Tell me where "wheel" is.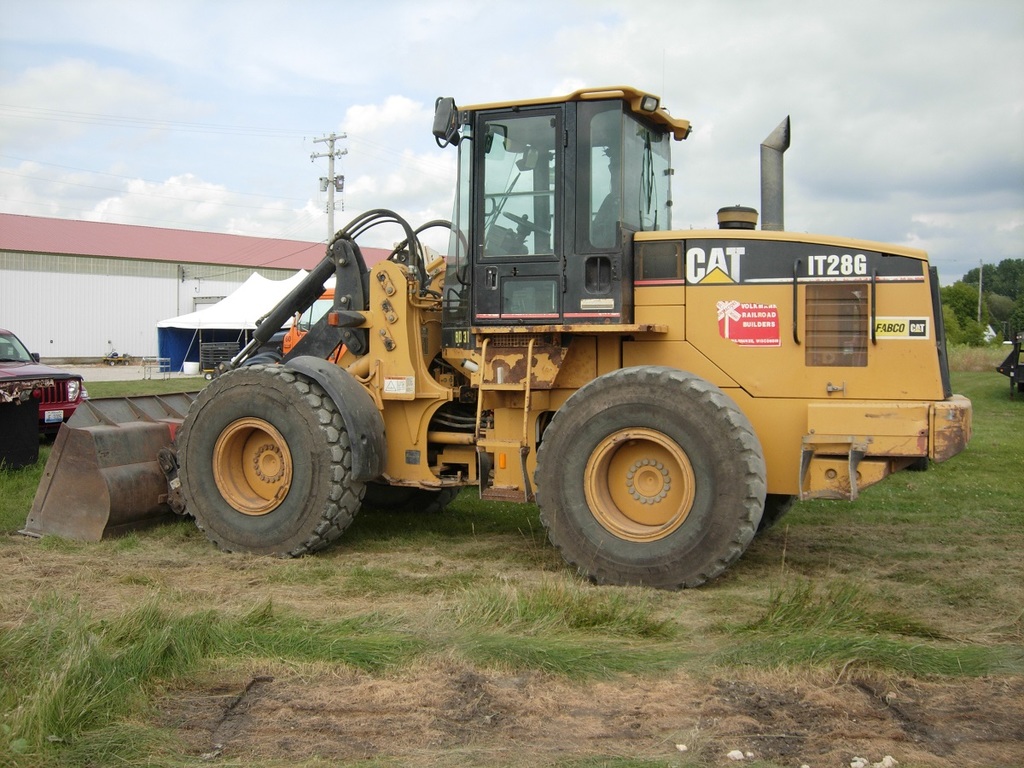
"wheel" is at <box>179,366,367,560</box>.
